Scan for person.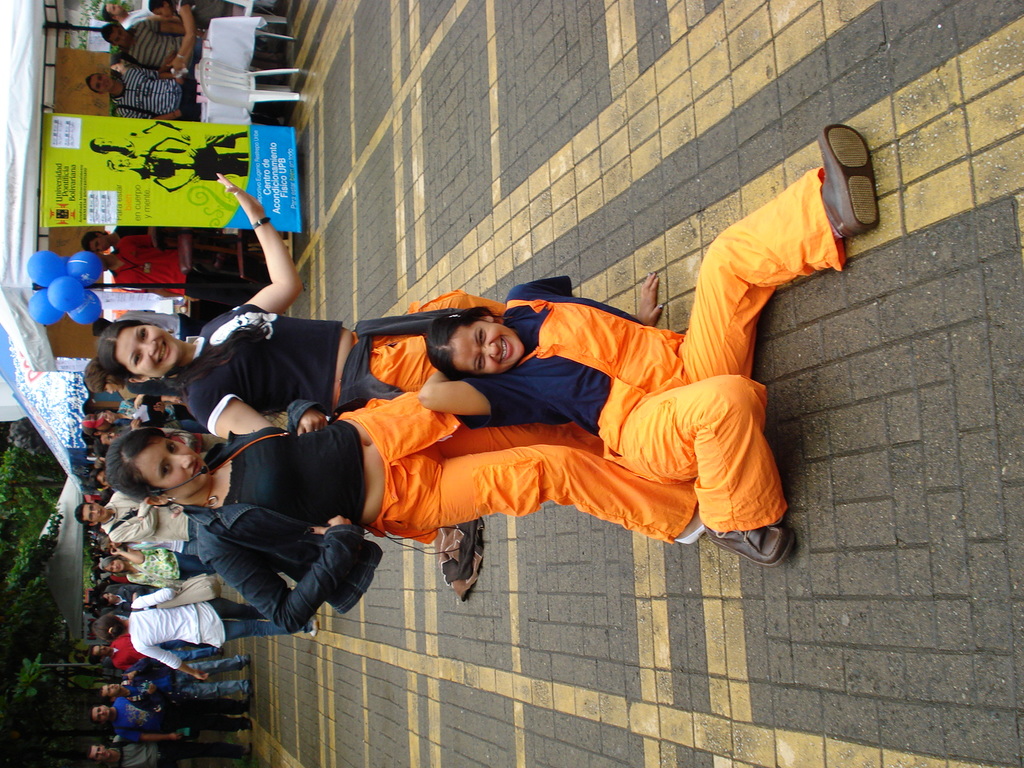
Scan result: 87:744:255:767.
